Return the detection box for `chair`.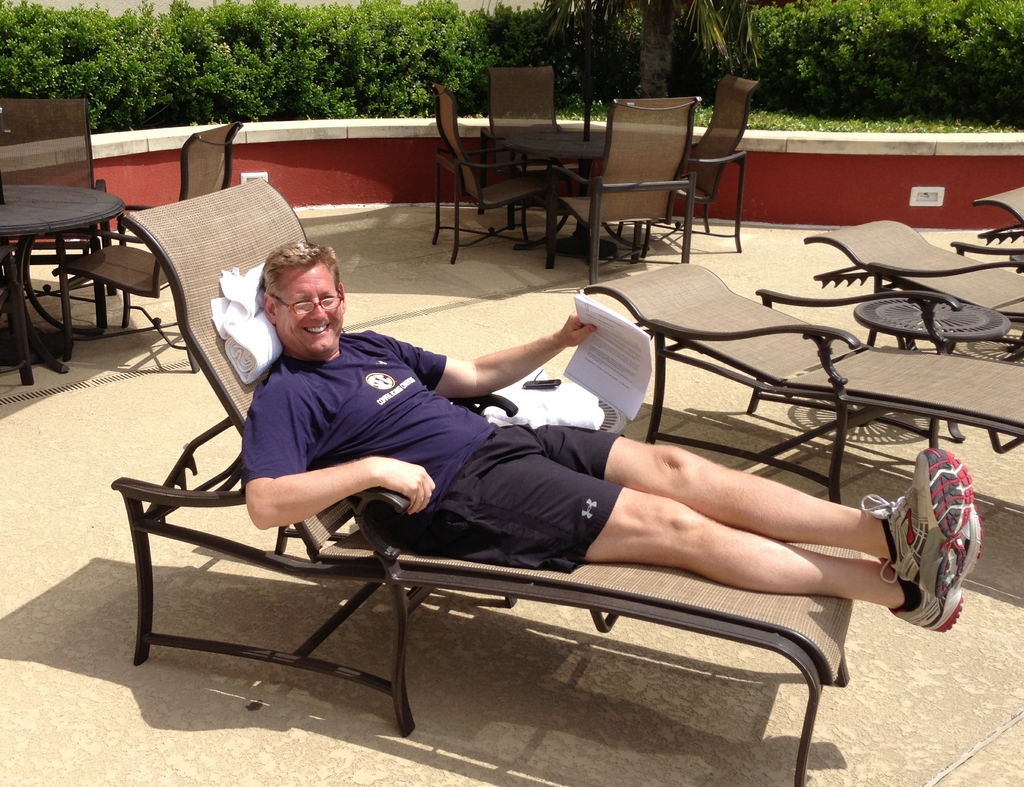
[x1=805, y1=217, x2=1023, y2=361].
